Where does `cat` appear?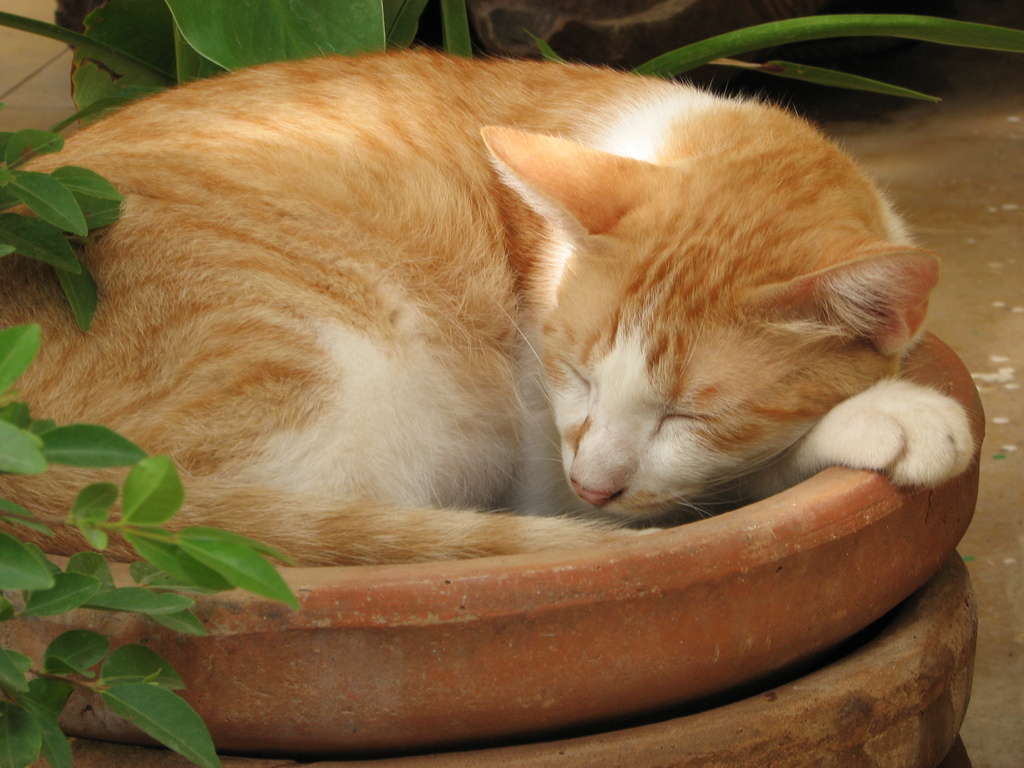
Appears at [left=0, top=50, right=980, bottom=569].
